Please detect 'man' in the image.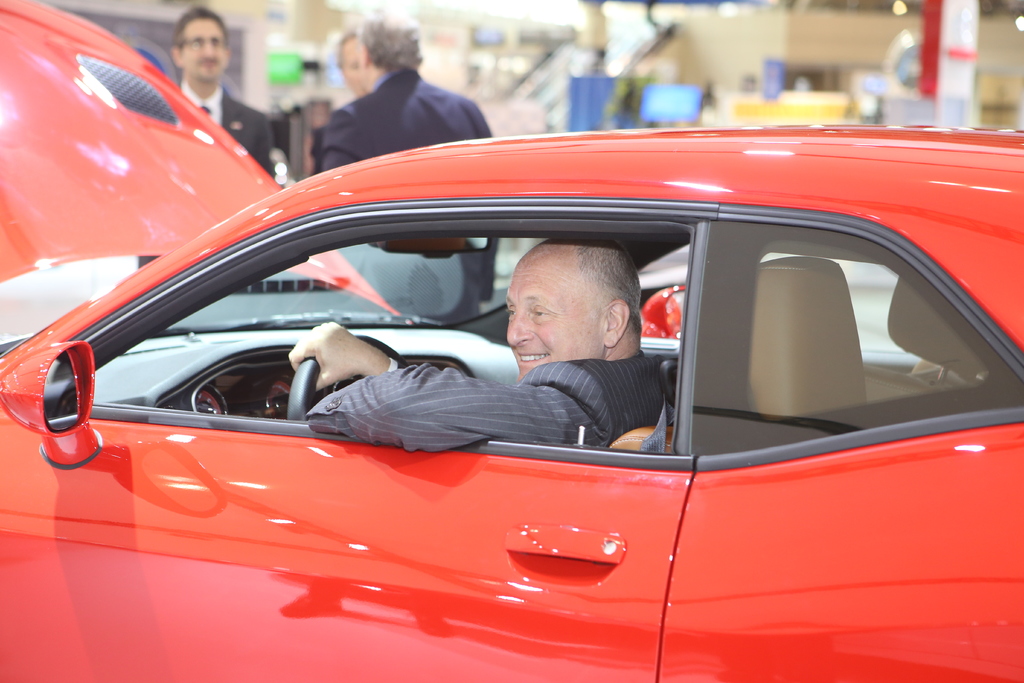
detection(278, 232, 684, 464).
